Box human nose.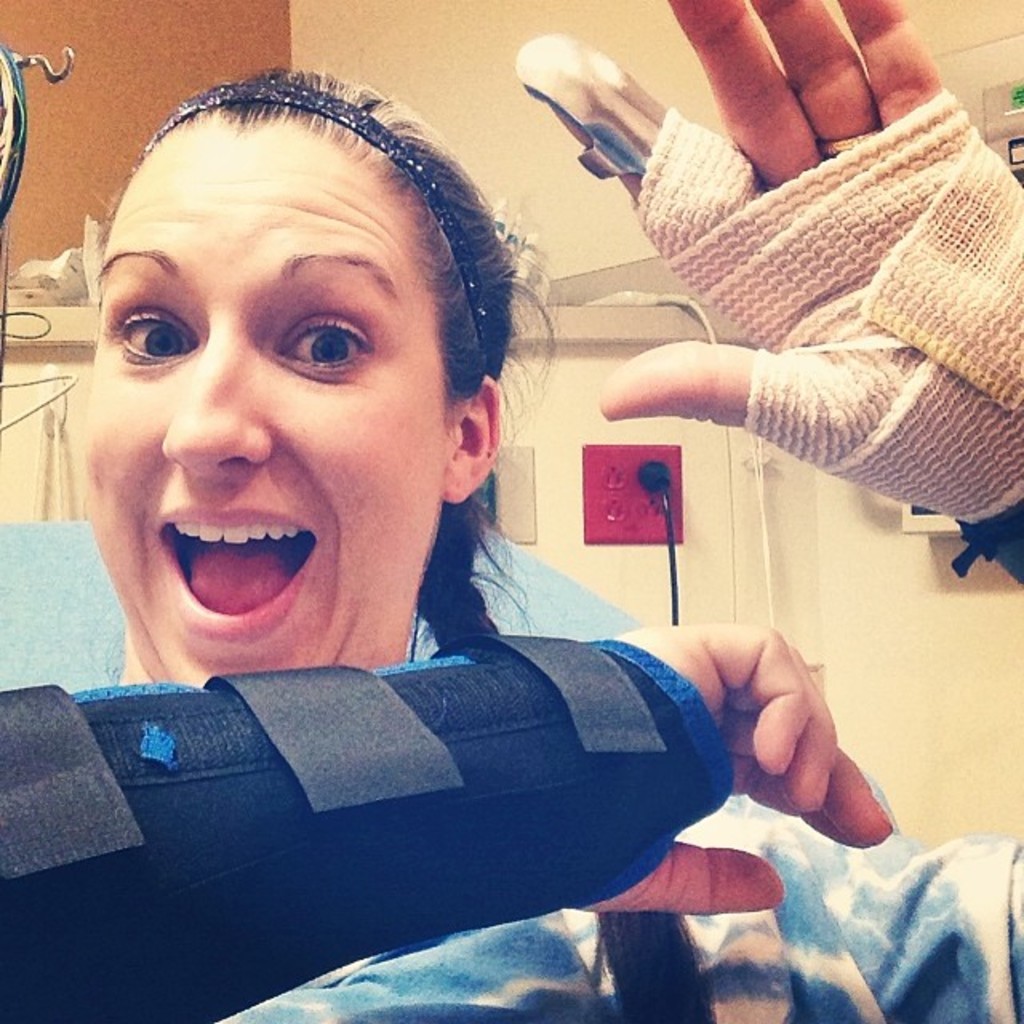
[left=157, top=323, right=274, bottom=483].
